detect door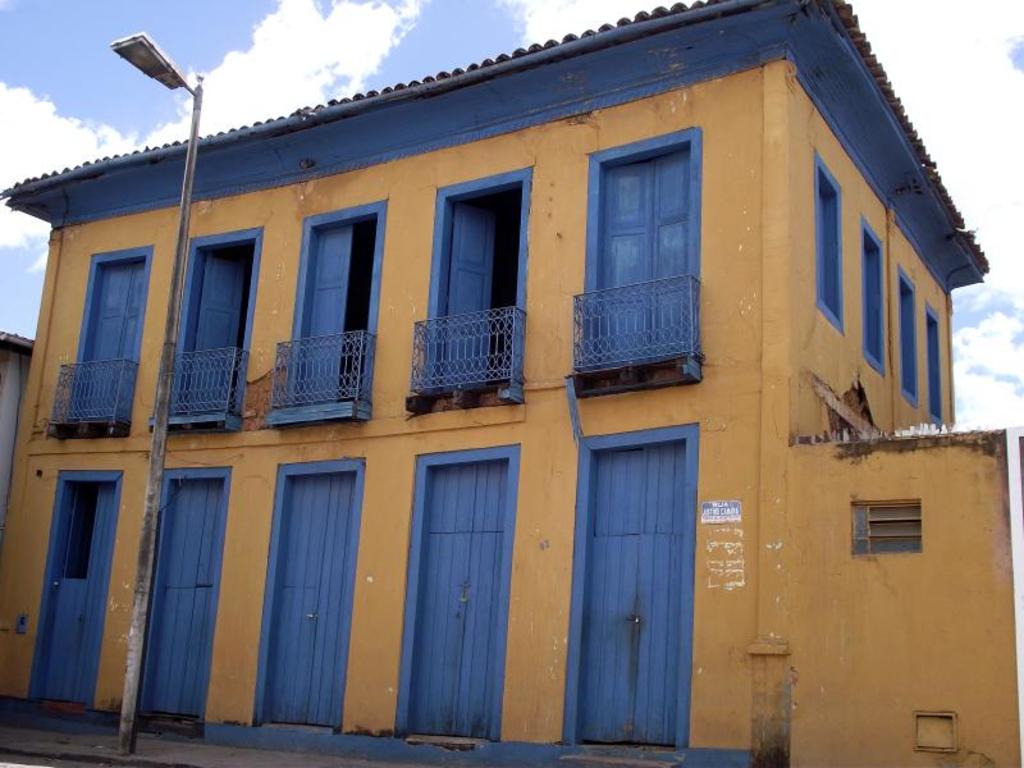
x1=266 y1=475 x2=353 y2=727
